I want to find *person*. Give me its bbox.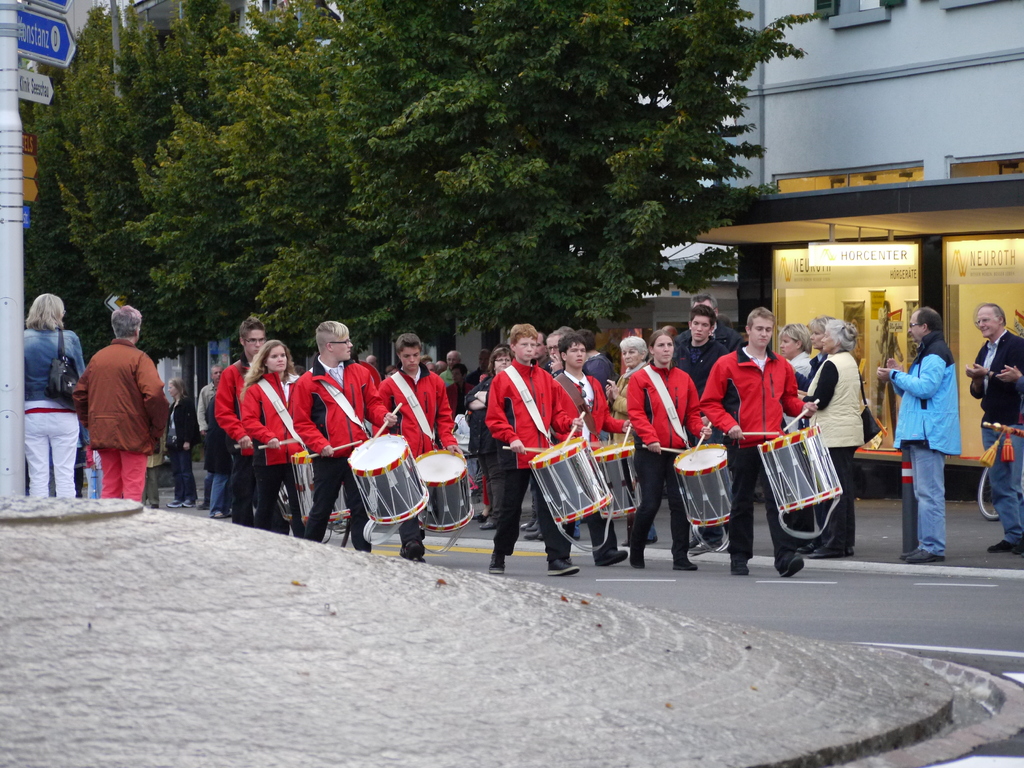
<region>74, 287, 166, 518</region>.
